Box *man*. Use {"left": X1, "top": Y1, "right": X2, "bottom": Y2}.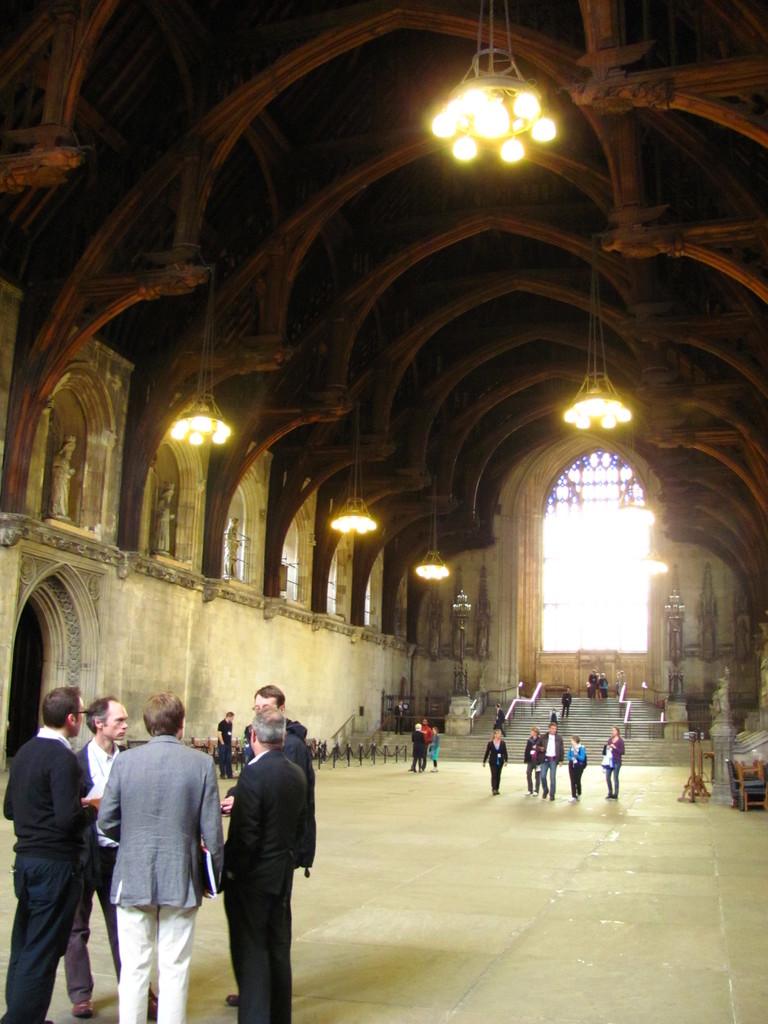
{"left": 481, "top": 728, "right": 509, "bottom": 795}.
